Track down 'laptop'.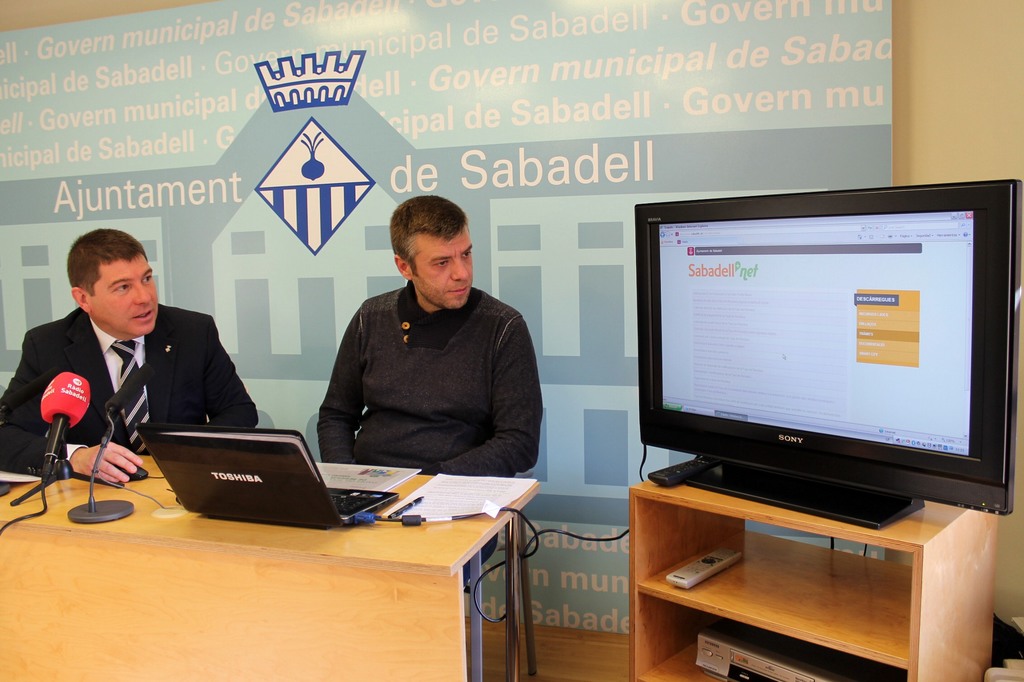
Tracked to bbox=[115, 411, 382, 532].
